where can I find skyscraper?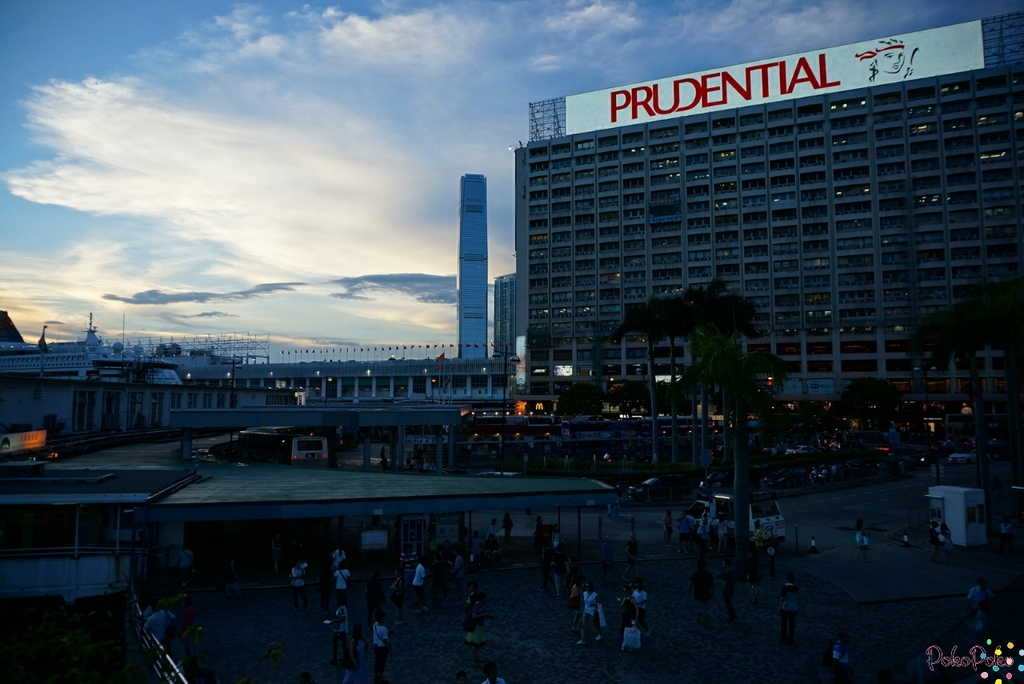
You can find it at left=507, top=16, right=1023, bottom=408.
